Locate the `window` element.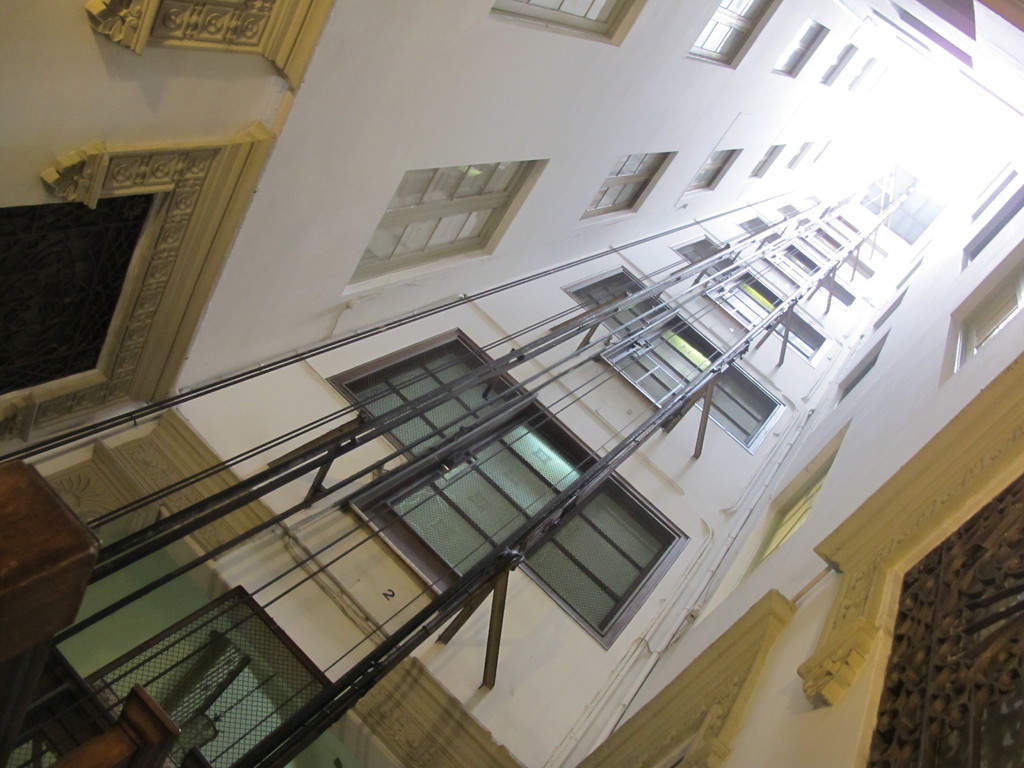
Element bbox: Rect(787, 143, 812, 166).
